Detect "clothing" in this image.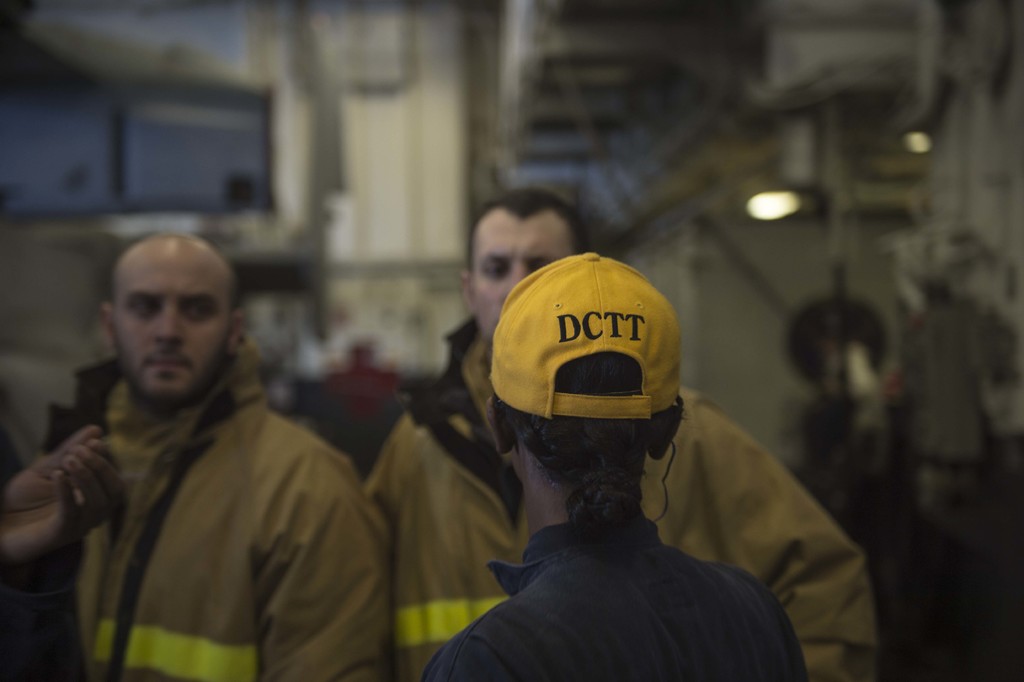
Detection: bbox=(419, 514, 805, 681).
